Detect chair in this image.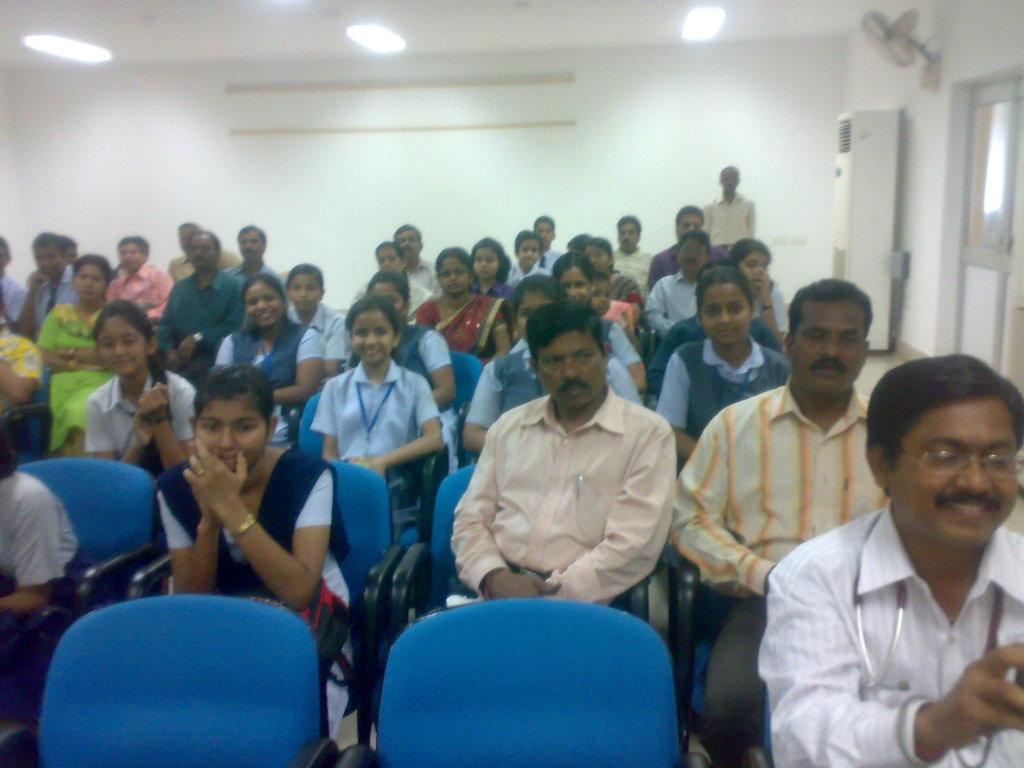
Detection: BBox(451, 352, 490, 470).
